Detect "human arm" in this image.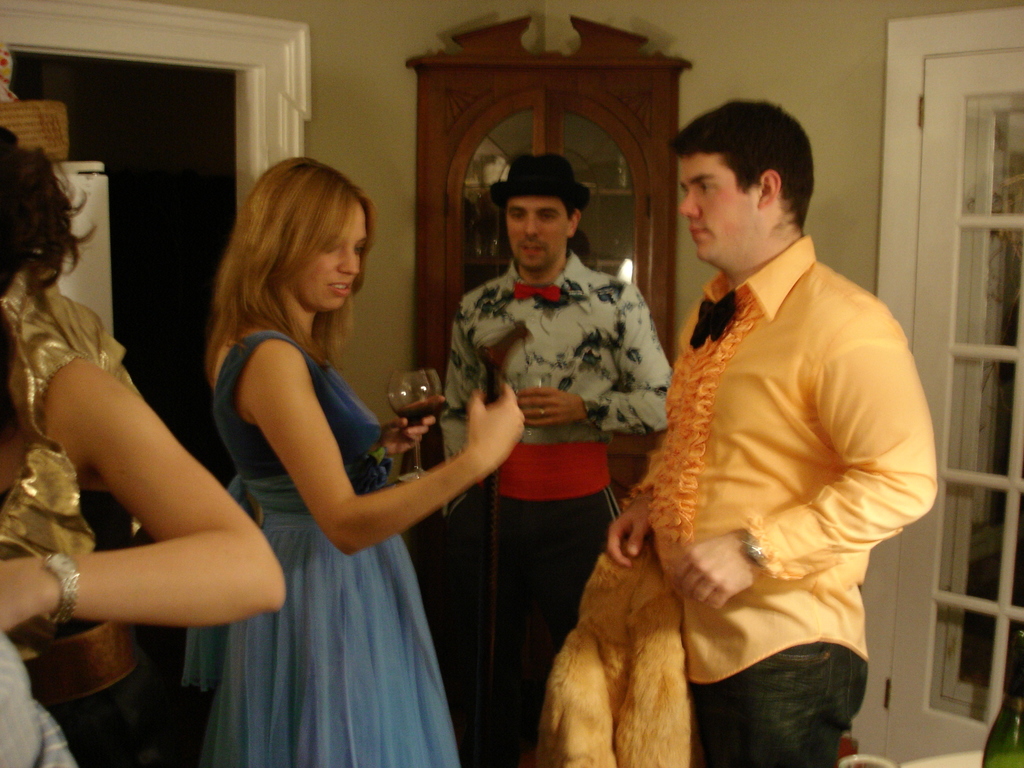
Detection: 279/340/529/555.
